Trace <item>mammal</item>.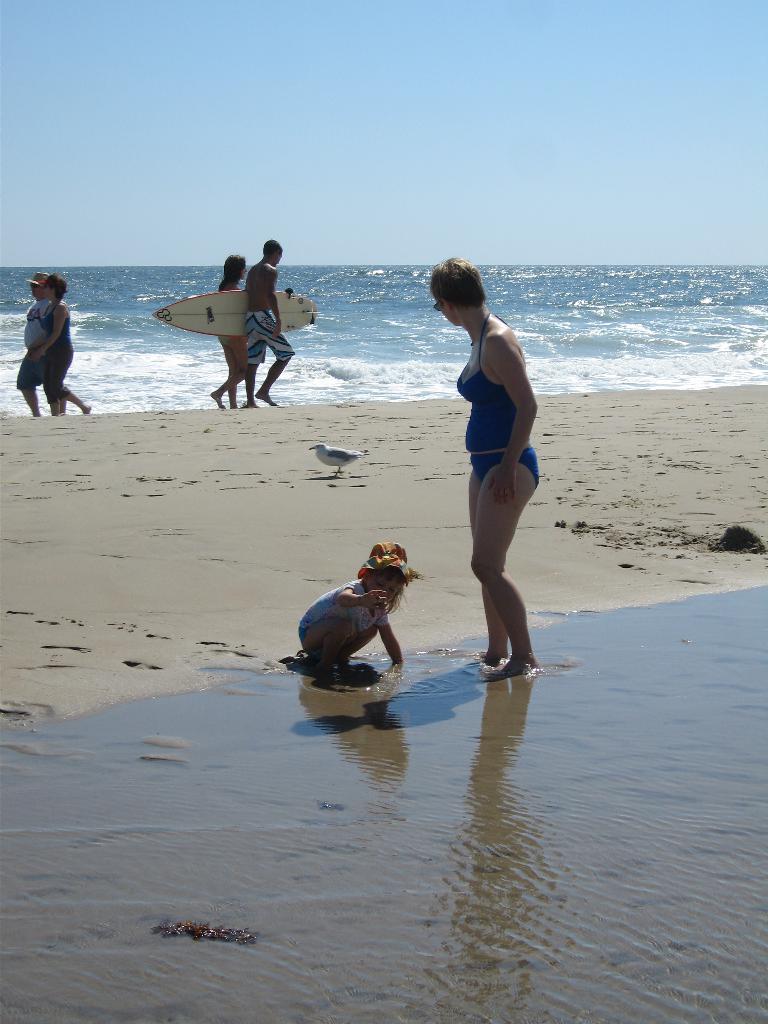
Traced to l=16, t=269, r=42, b=415.
